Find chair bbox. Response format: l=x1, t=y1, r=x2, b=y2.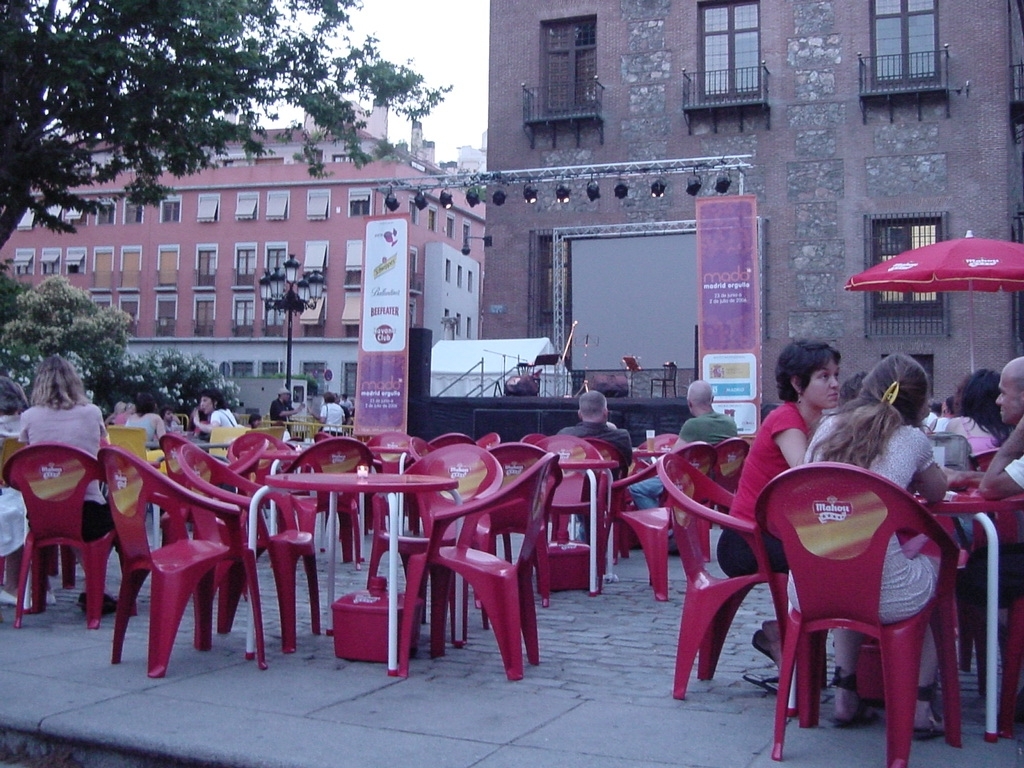
l=293, t=437, r=366, b=571.
